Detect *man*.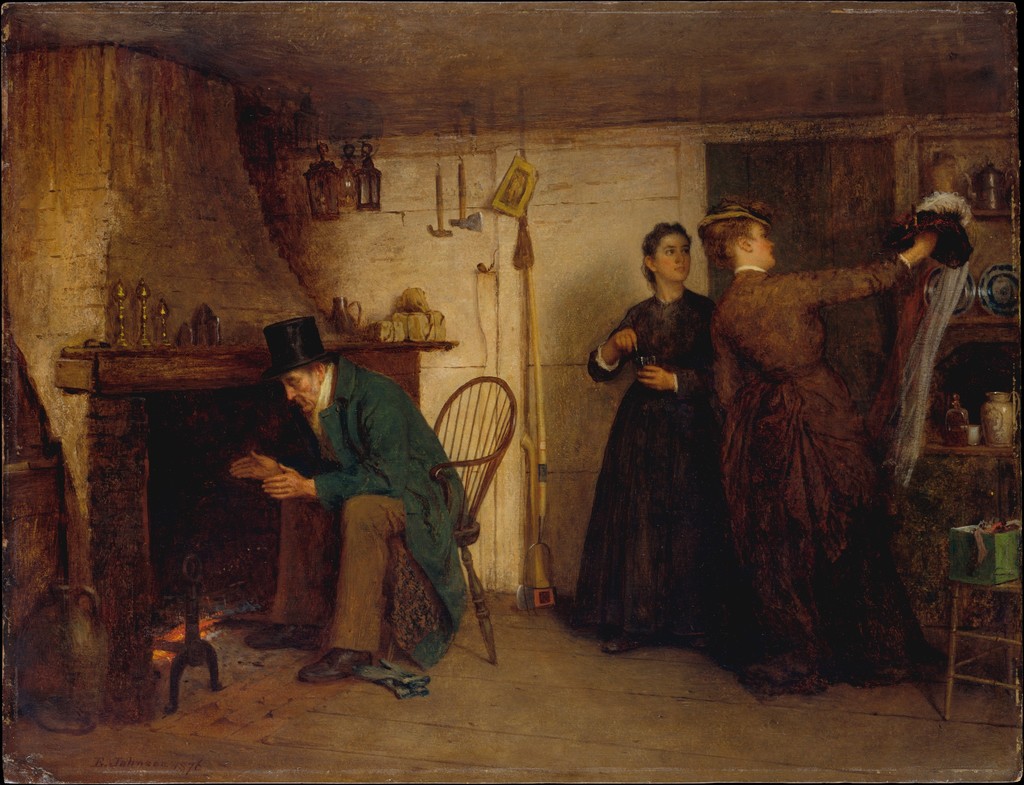
Detected at (left=221, top=309, right=495, bottom=683).
